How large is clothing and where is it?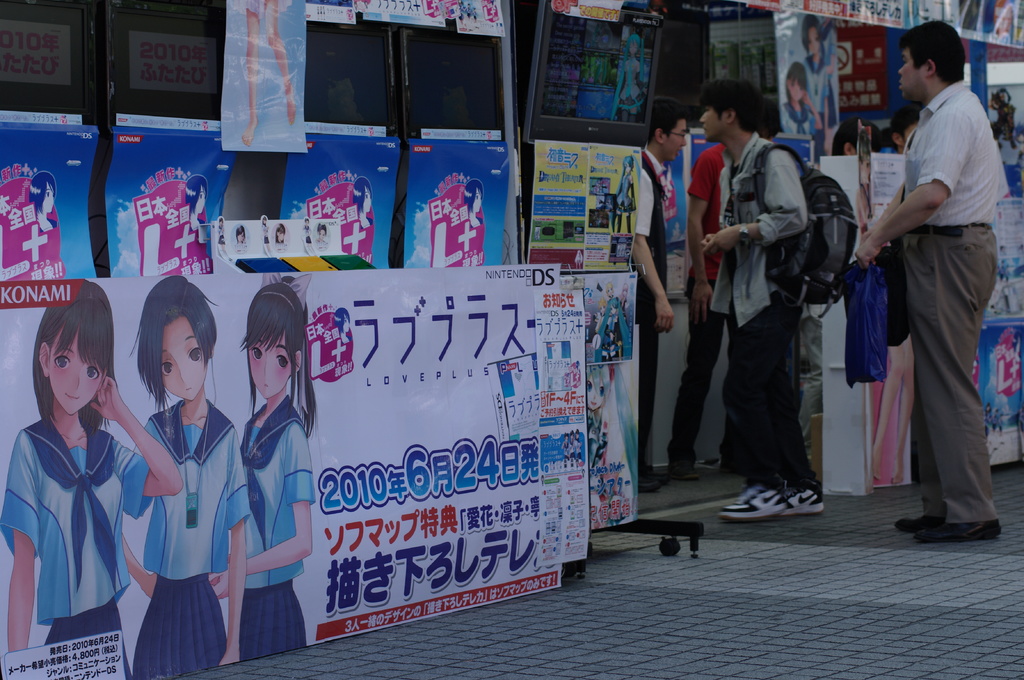
Bounding box: box(628, 145, 668, 477).
